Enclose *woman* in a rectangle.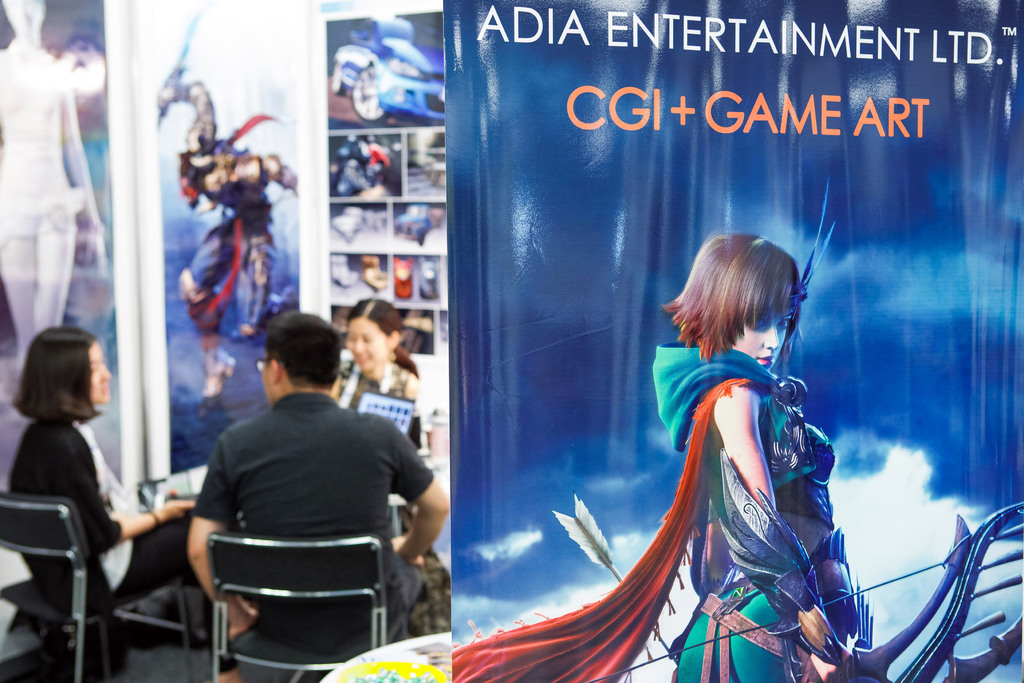
(x1=330, y1=298, x2=454, y2=643).
